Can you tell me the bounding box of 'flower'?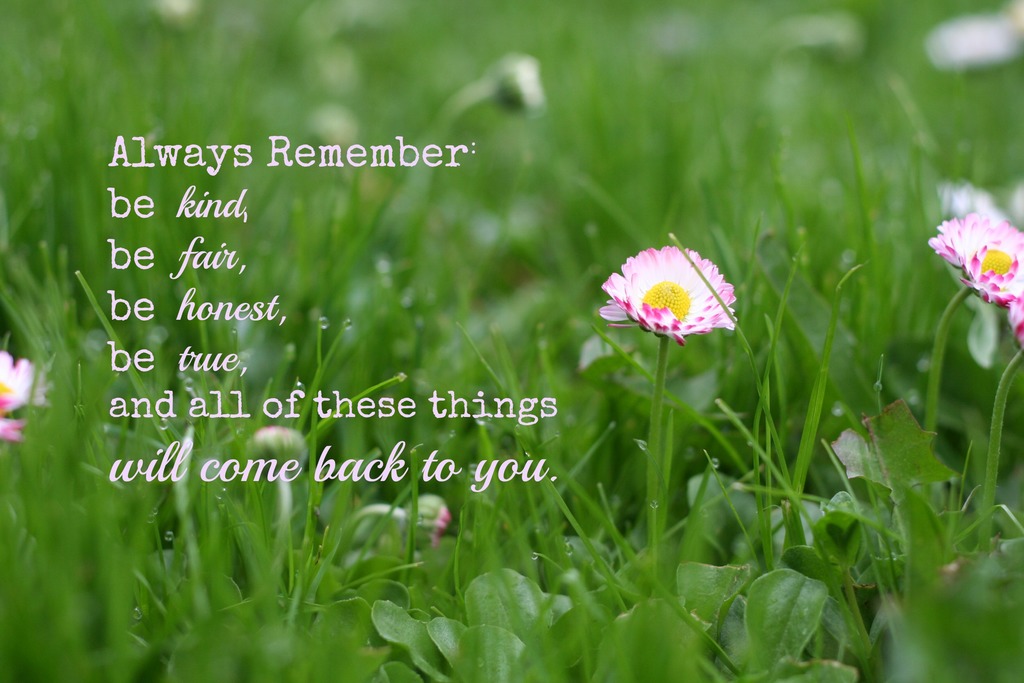
[1007, 298, 1023, 354].
